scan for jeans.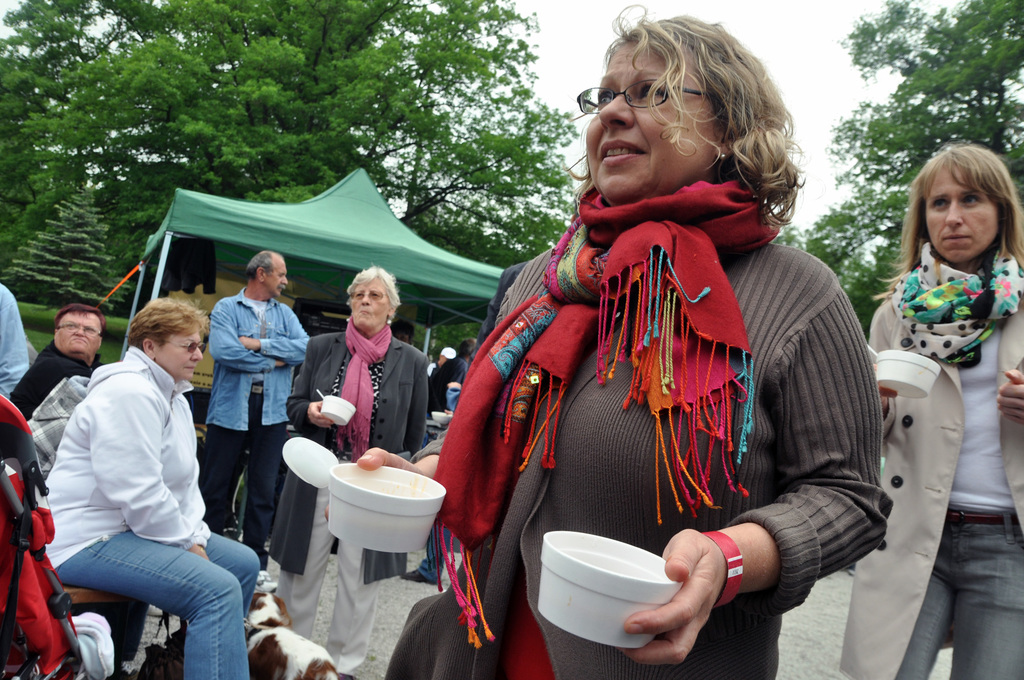
Scan result: bbox=(211, 281, 312, 429).
